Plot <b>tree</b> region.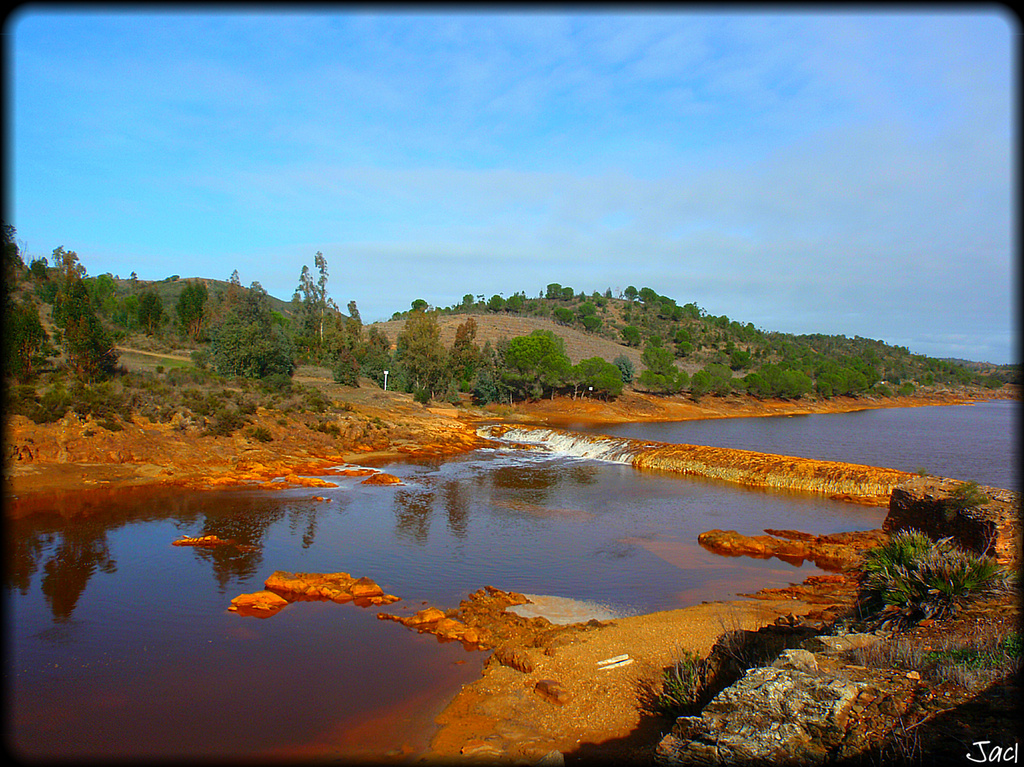
Plotted at 508:280:650:341.
